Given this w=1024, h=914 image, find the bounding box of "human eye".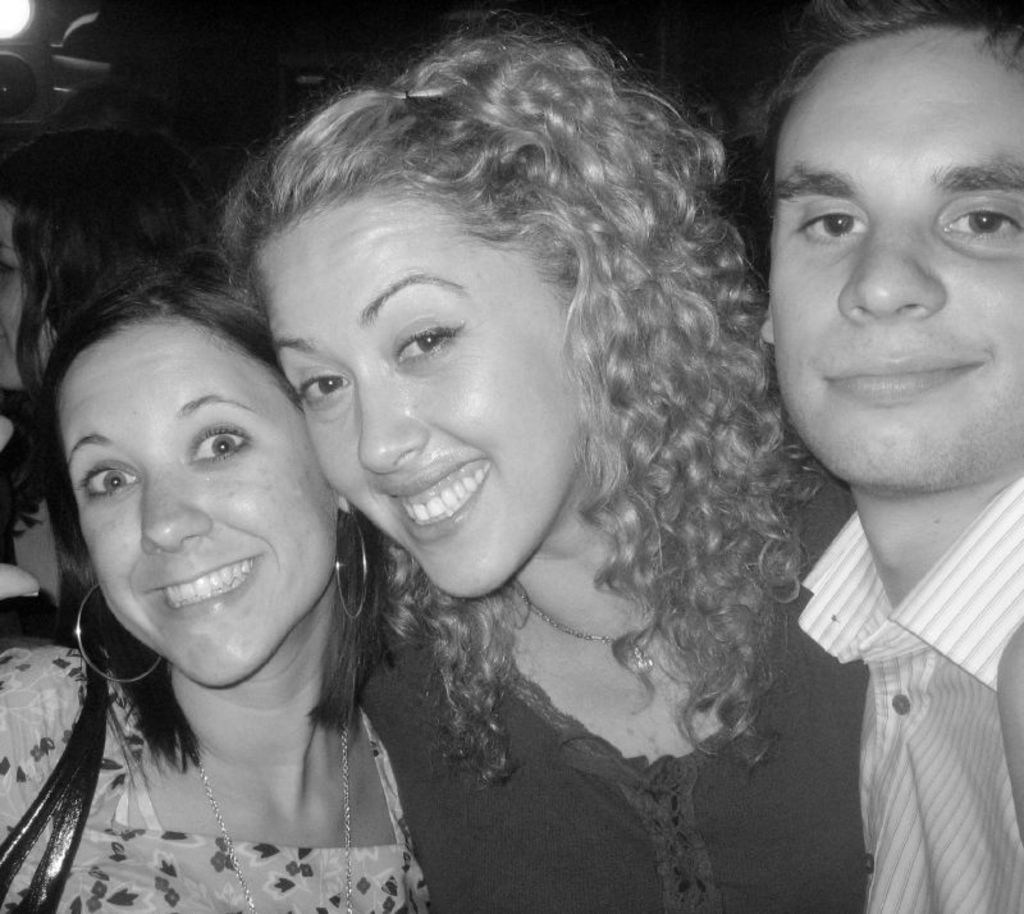
x1=372 y1=275 x2=467 y2=390.
